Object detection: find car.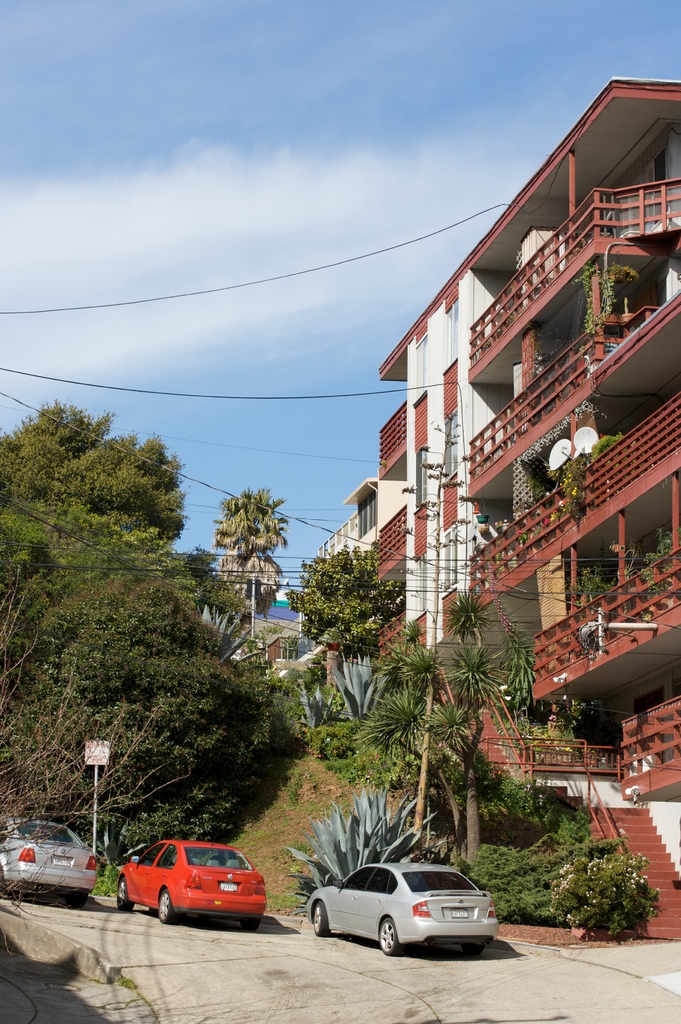
(110,830,266,930).
